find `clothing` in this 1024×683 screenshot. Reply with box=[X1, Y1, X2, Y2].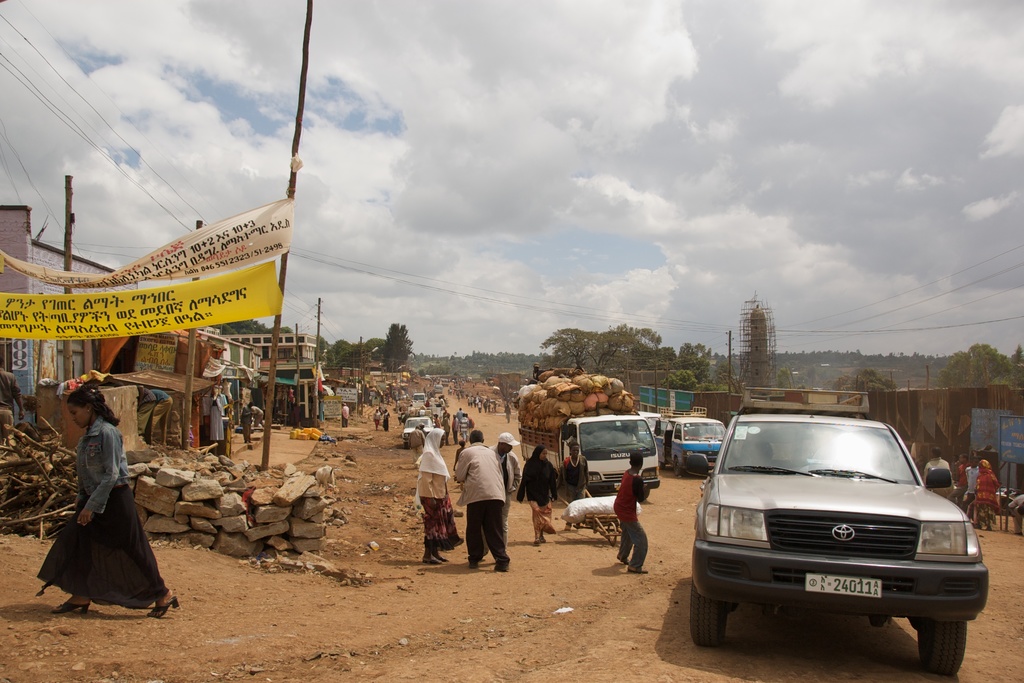
box=[922, 462, 960, 500].
